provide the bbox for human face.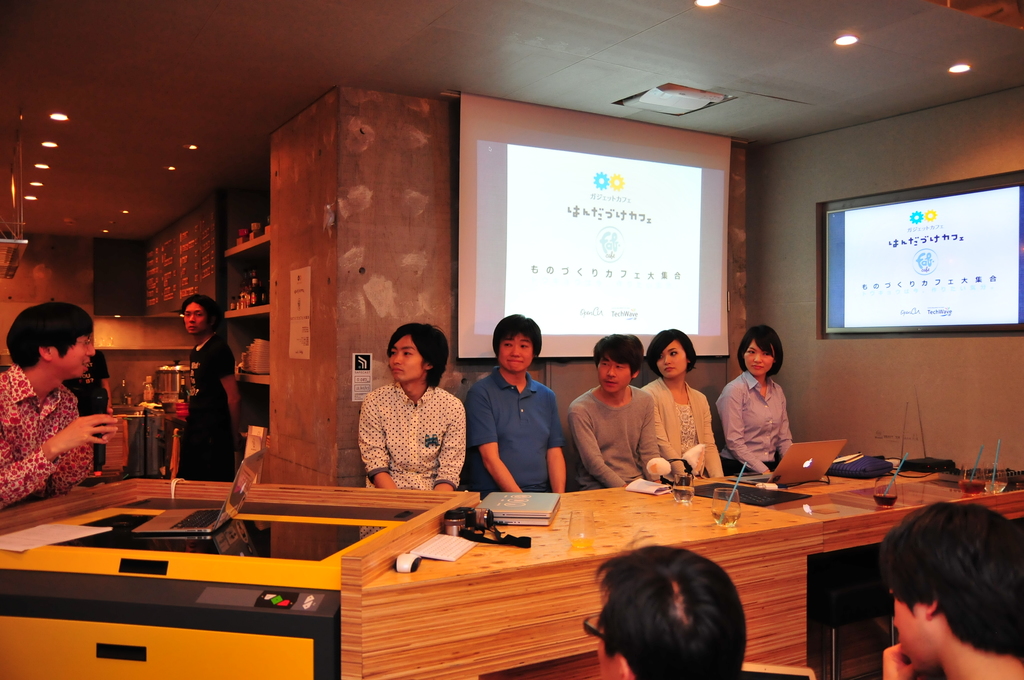
<region>54, 339, 94, 382</region>.
